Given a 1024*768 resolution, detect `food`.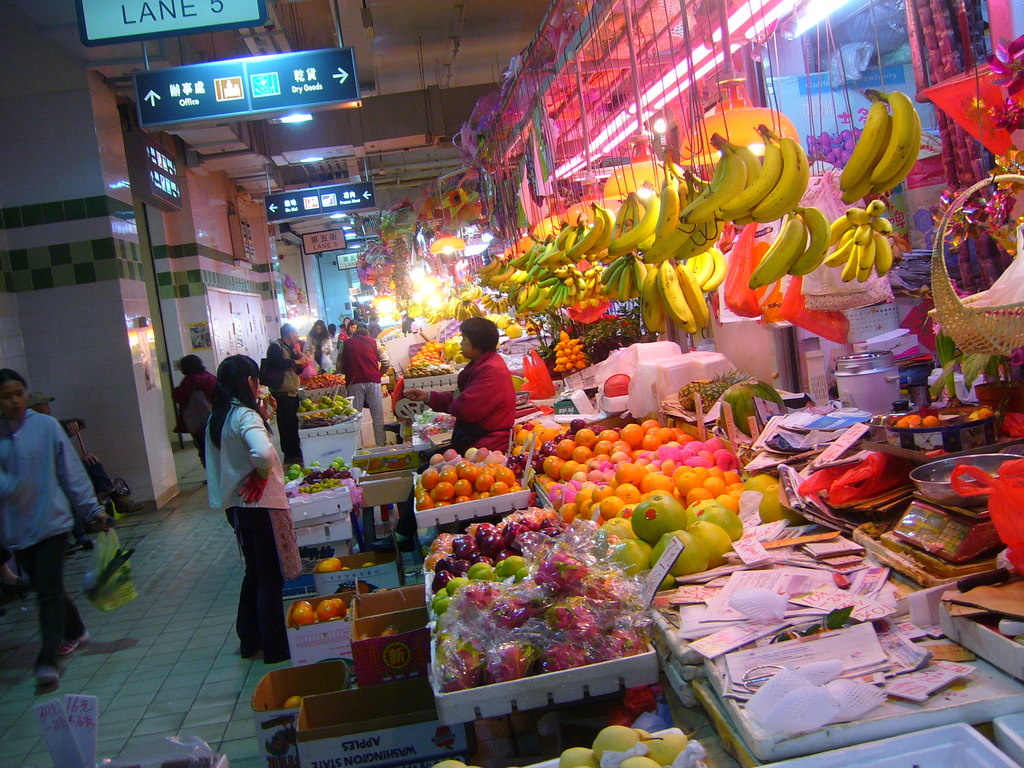
676,367,747,419.
